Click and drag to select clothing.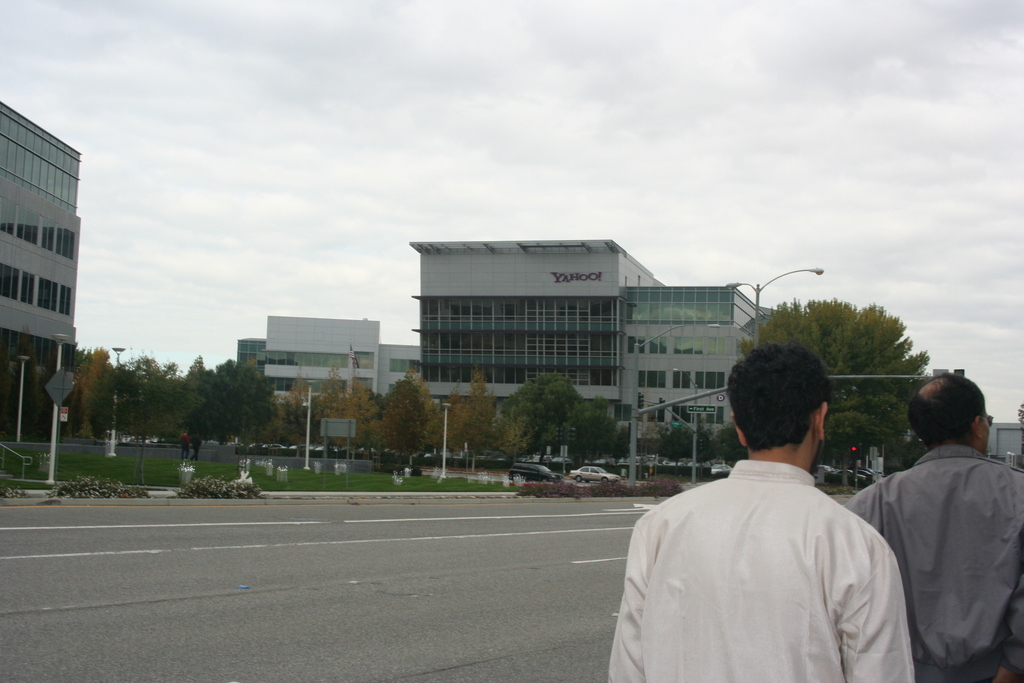
Selection: pyautogui.locateOnScreen(630, 435, 912, 669).
